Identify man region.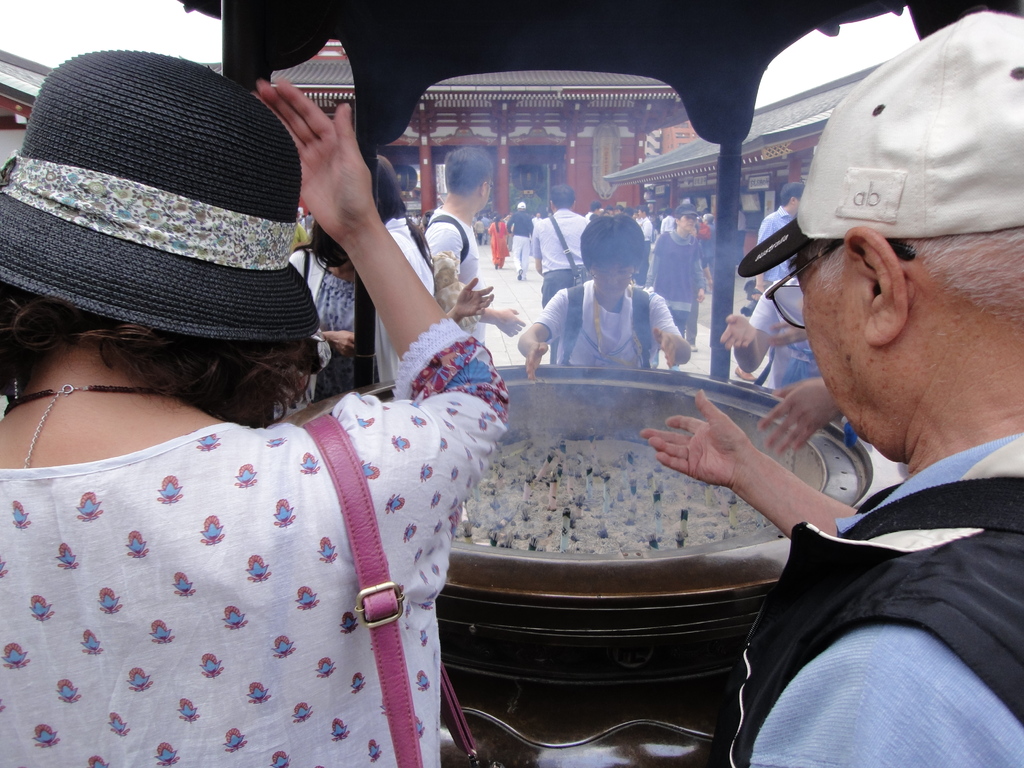
Region: 515 212 694 380.
